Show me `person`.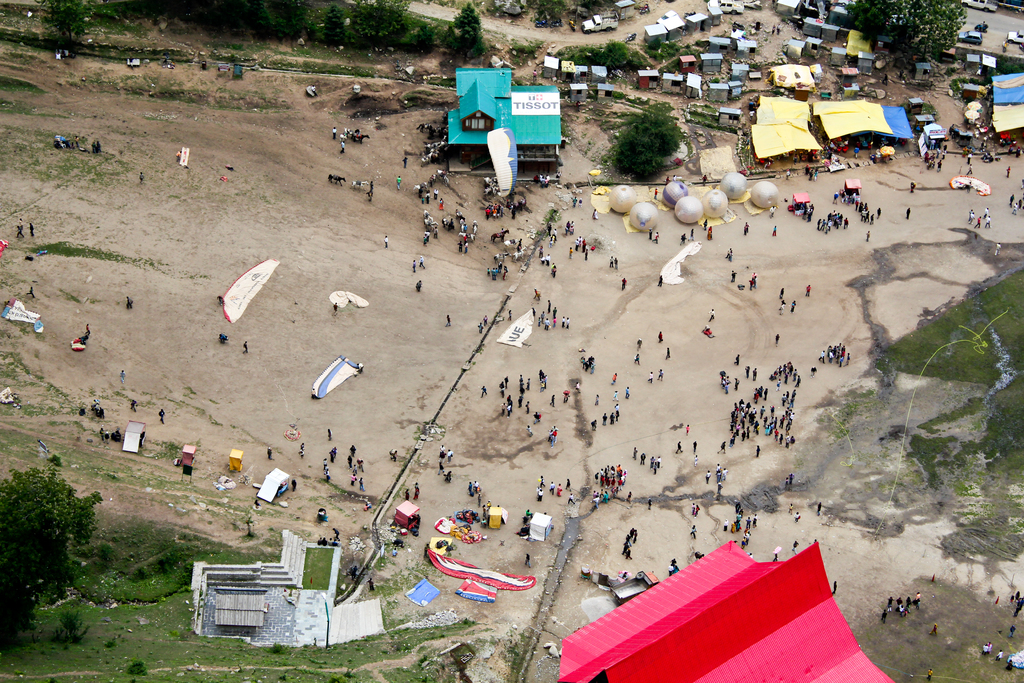
`person` is here: (x1=412, y1=481, x2=422, y2=498).
